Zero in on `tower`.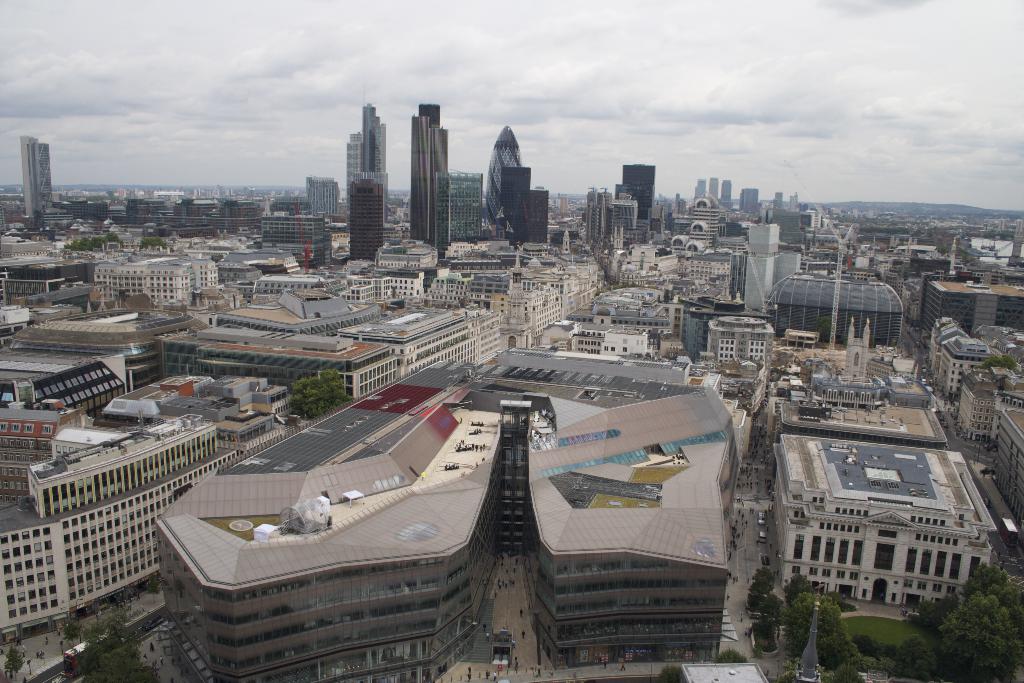
Zeroed in: (left=524, top=189, right=551, bottom=242).
